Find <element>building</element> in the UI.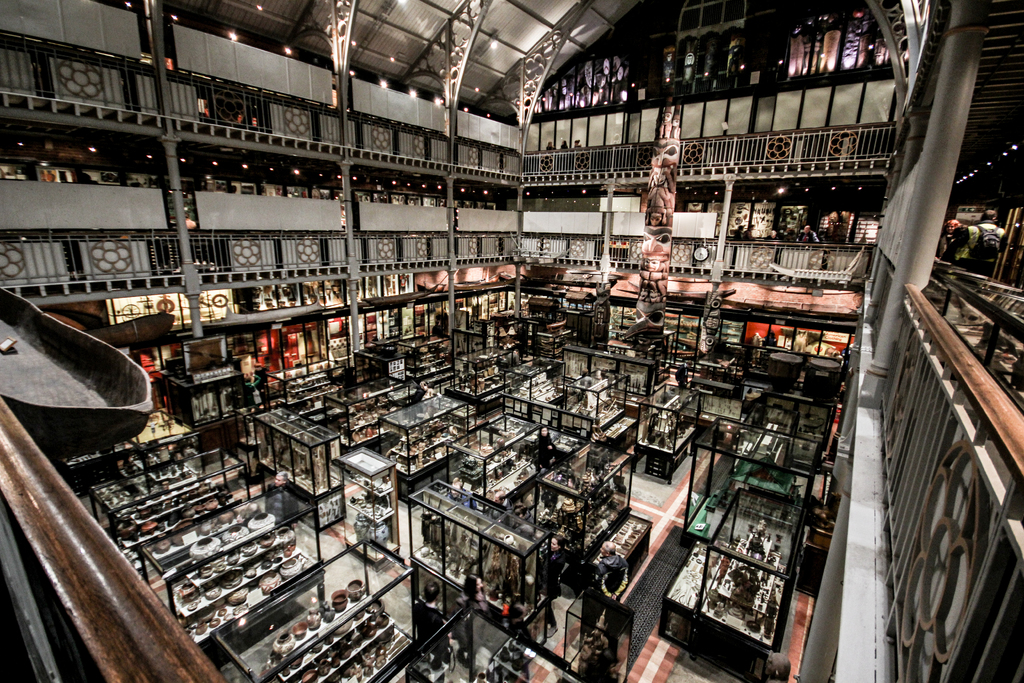
UI element at Rect(0, 0, 1023, 682).
